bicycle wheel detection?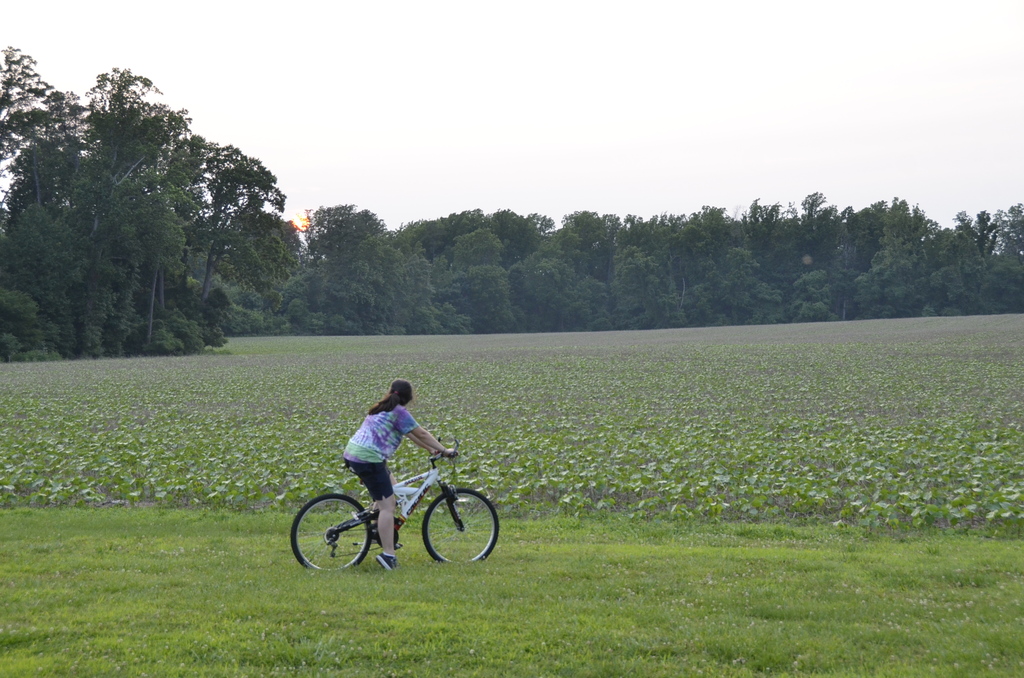
419 487 502 570
